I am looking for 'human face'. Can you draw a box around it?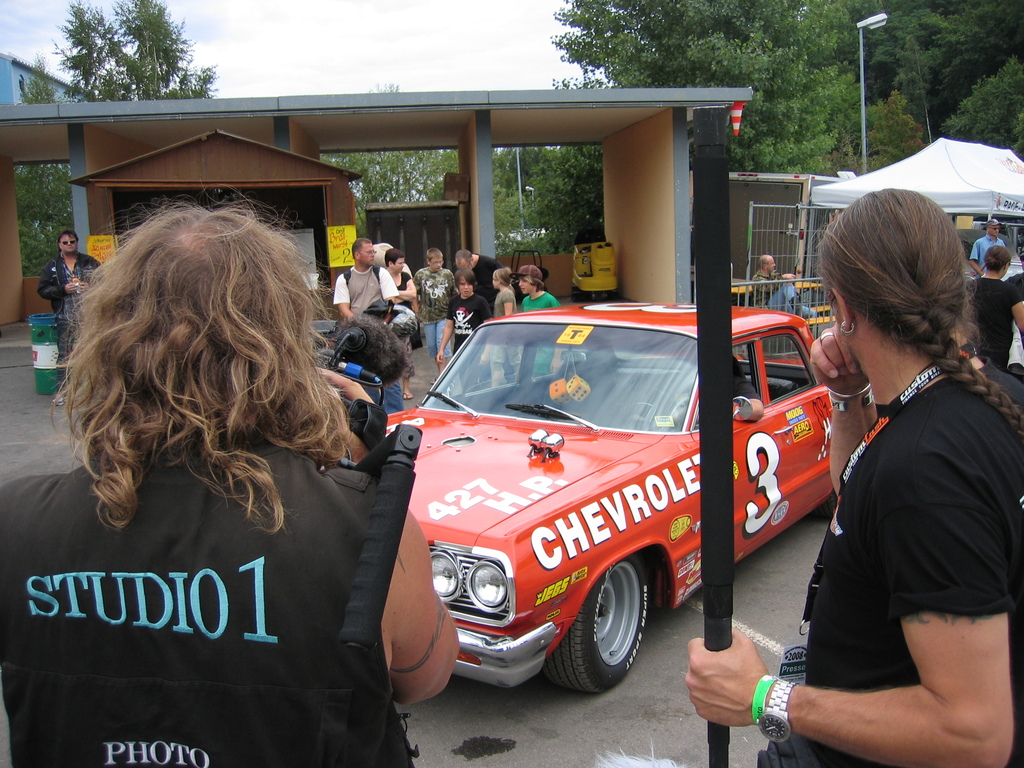
Sure, the bounding box is 360,243,376,266.
